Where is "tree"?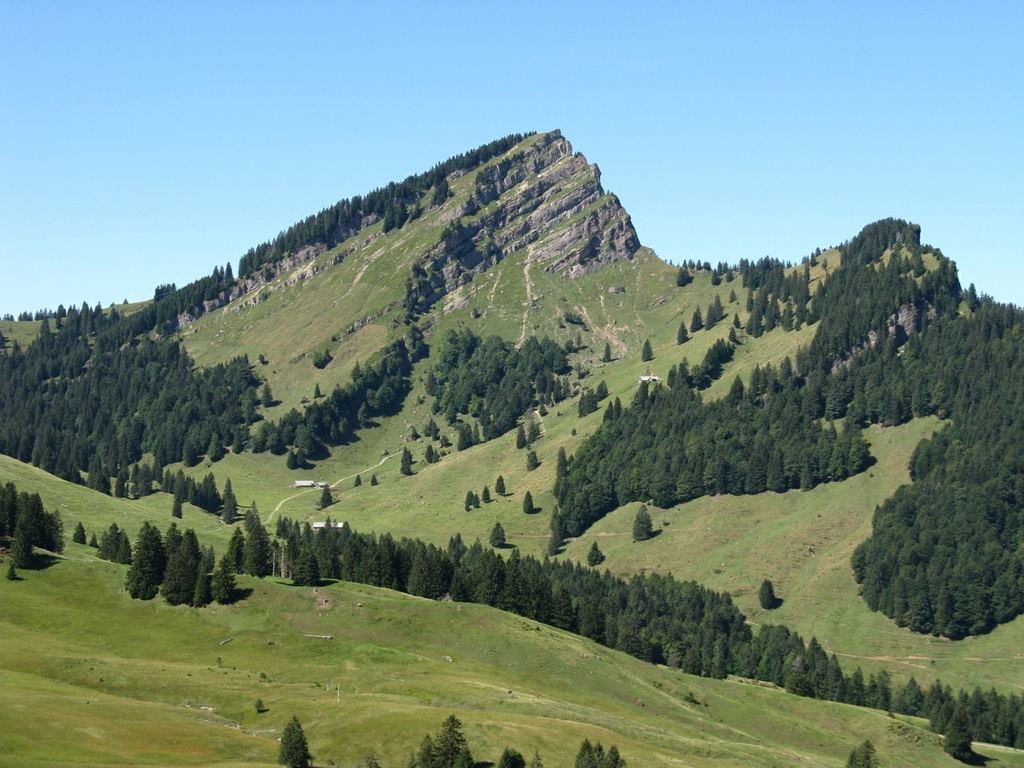
bbox=(526, 450, 544, 472).
